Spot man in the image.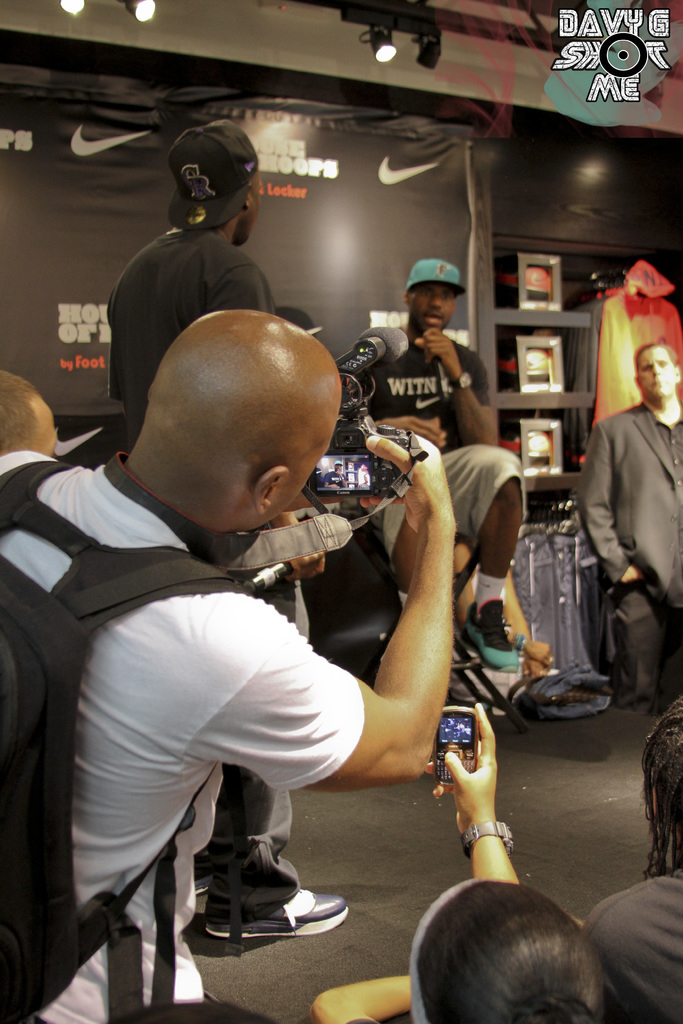
man found at (x1=576, y1=342, x2=682, y2=723).
